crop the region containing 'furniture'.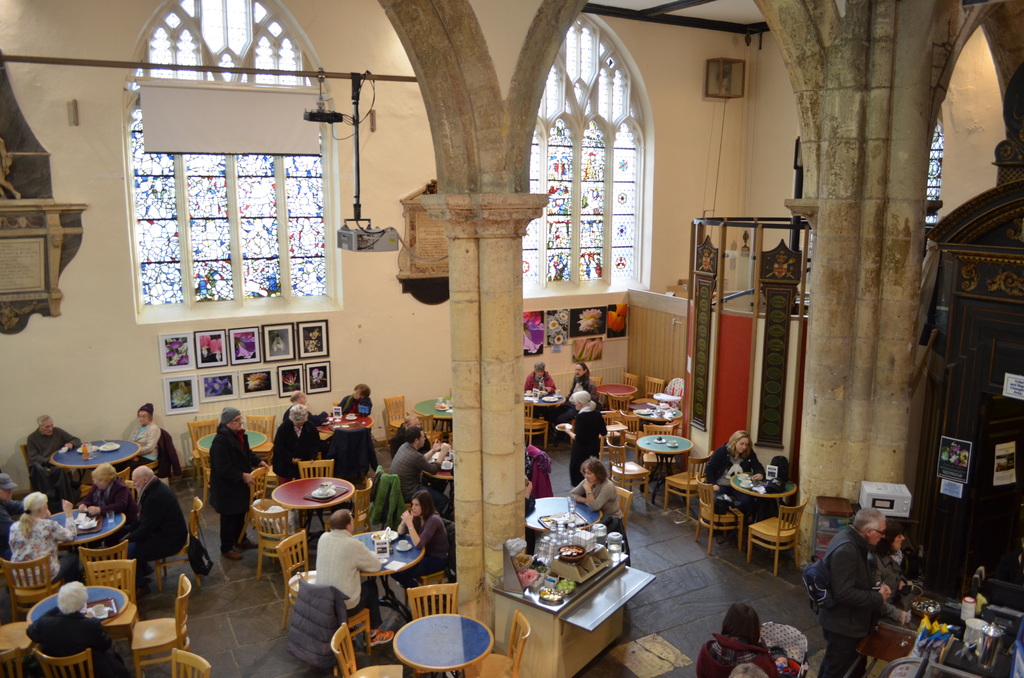
Crop region: x1=603, y1=393, x2=632, y2=419.
